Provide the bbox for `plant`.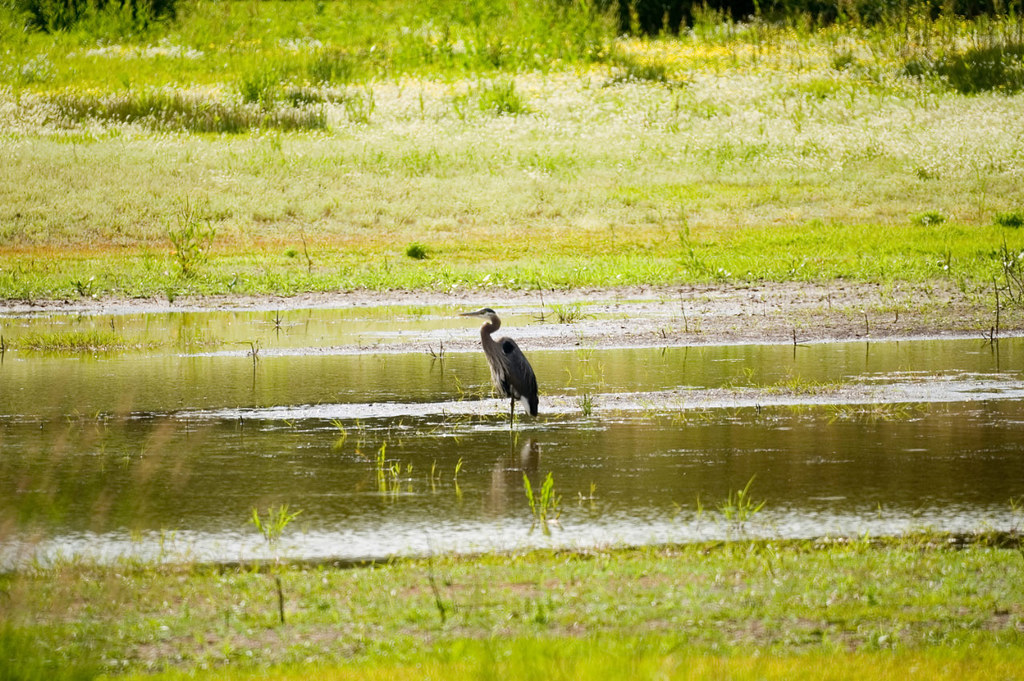
(left=714, top=367, right=782, bottom=387).
